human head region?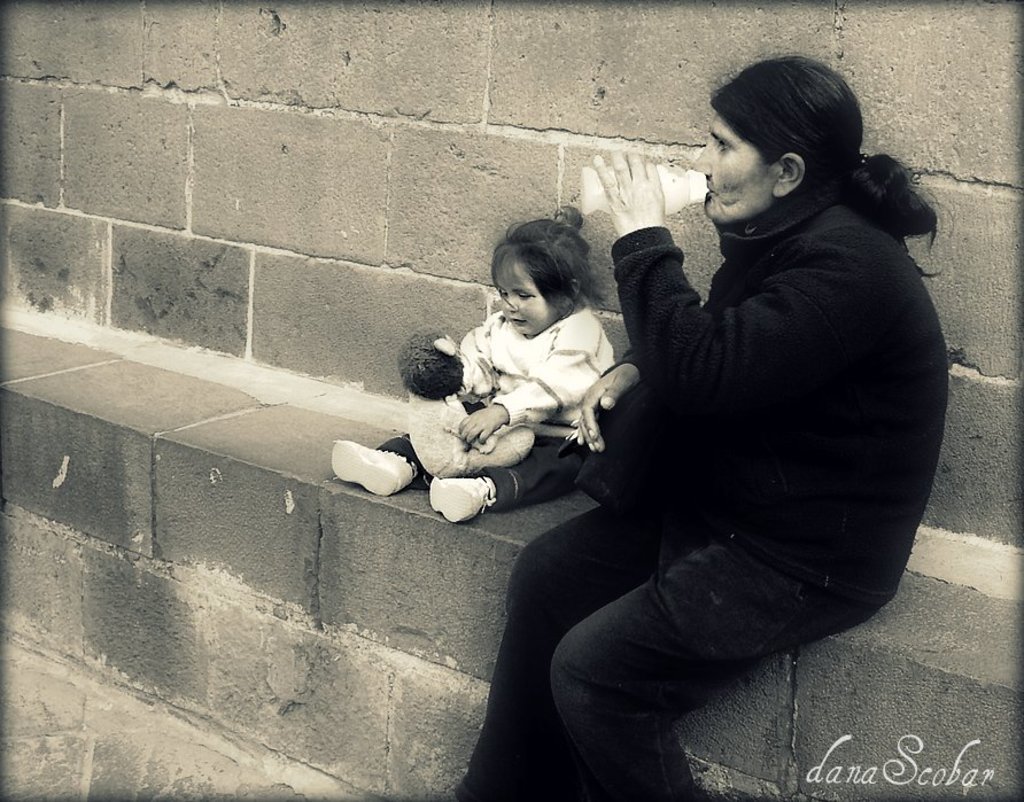
crop(479, 203, 604, 343)
